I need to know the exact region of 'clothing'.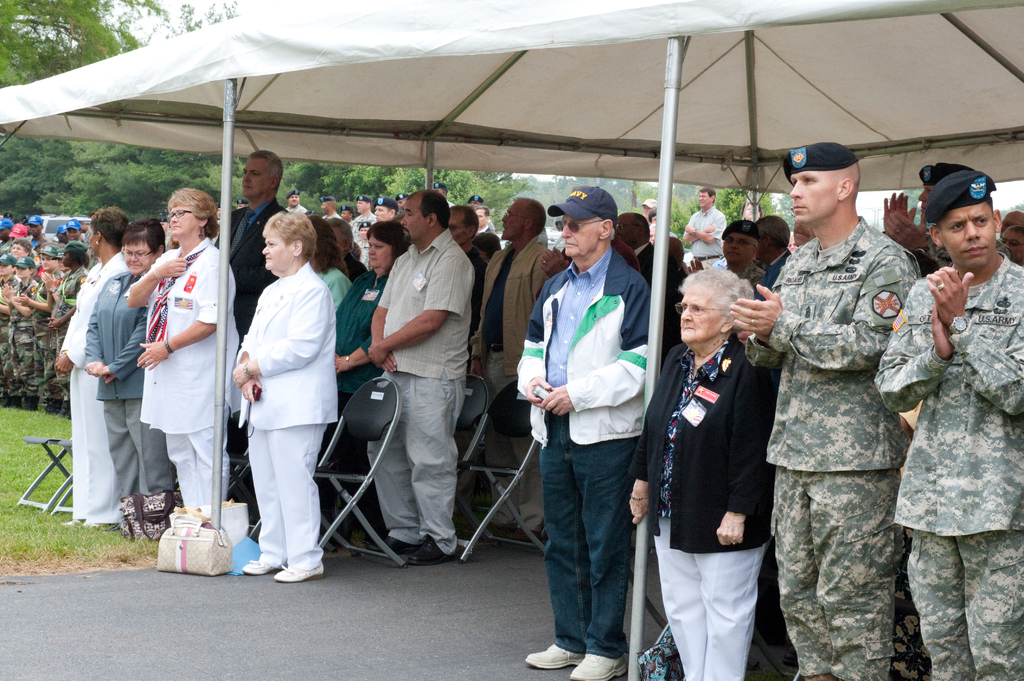
Region: [x1=769, y1=165, x2=932, y2=665].
